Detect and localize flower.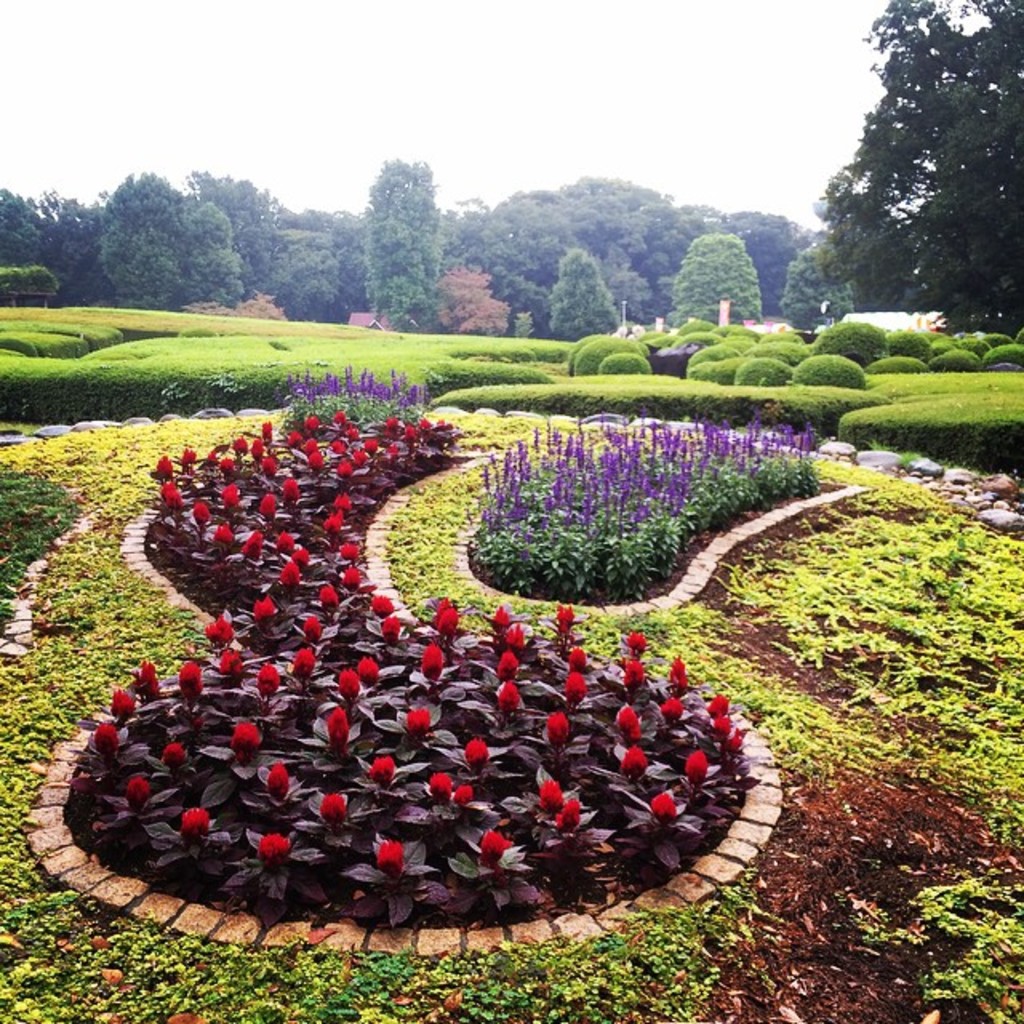
Localized at rect(222, 715, 266, 755).
